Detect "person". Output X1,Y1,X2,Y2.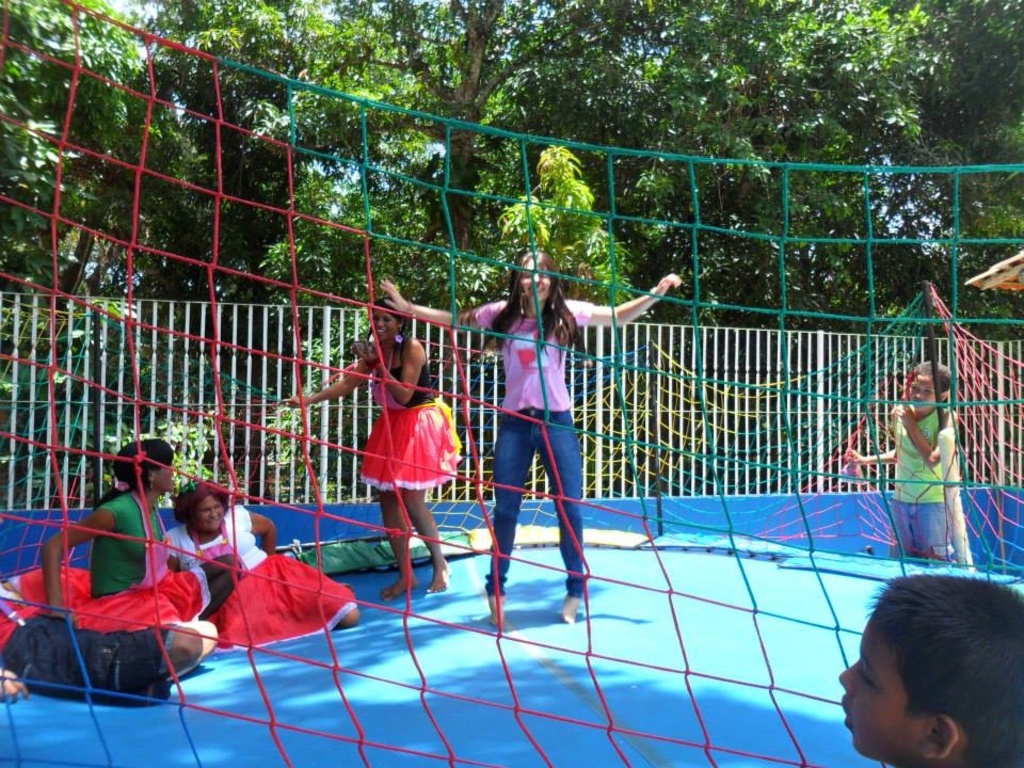
829,357,967,566.
